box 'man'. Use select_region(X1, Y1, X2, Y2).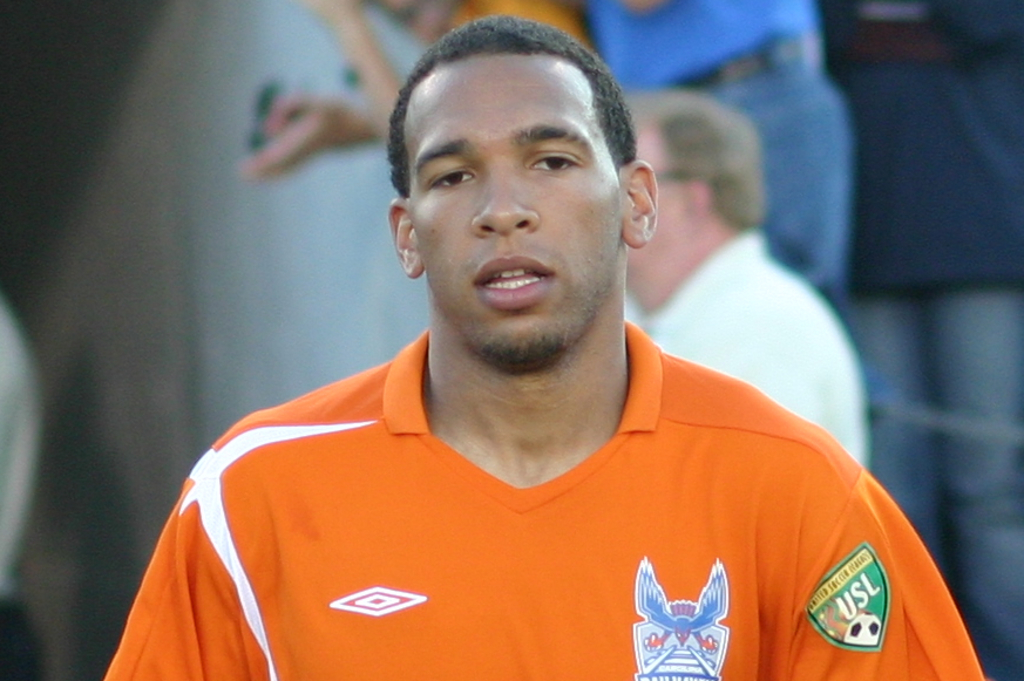
select_region(575, 0, 855, 348).
